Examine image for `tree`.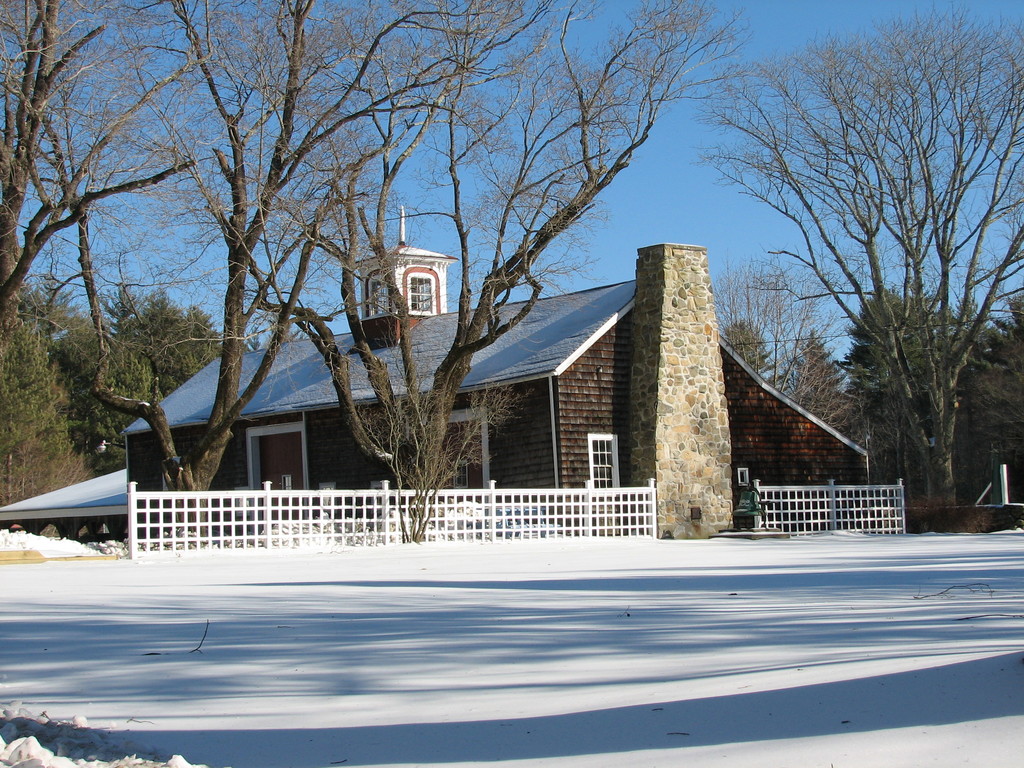
Examination result: pyautogui.locateOnScreen(0, 0, 194, 374).
